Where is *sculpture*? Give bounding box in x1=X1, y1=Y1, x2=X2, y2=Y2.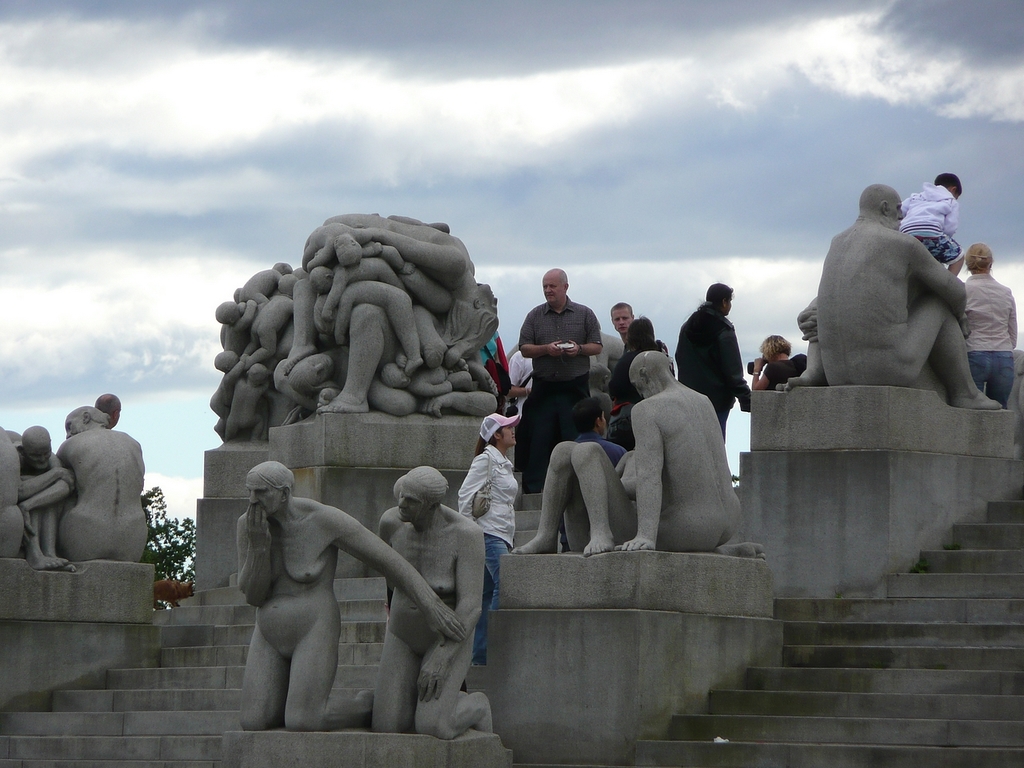
x1=767, y1=178, x2=1007, y2=414.
